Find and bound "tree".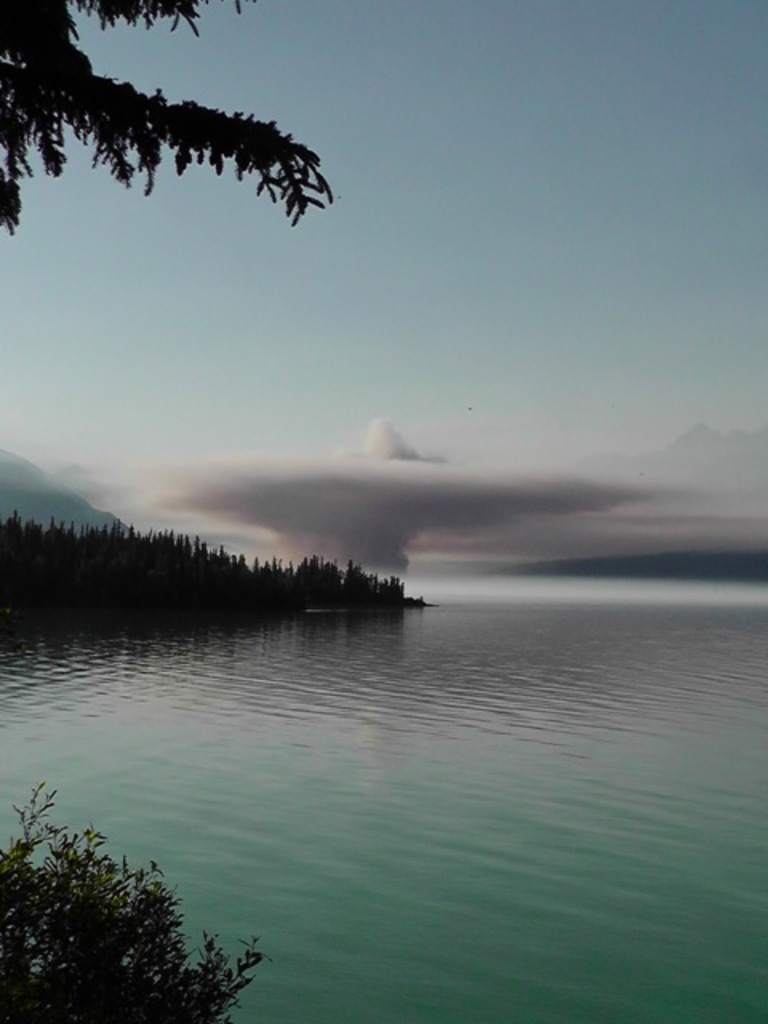
Bound: [0, 0, 318, 230].
